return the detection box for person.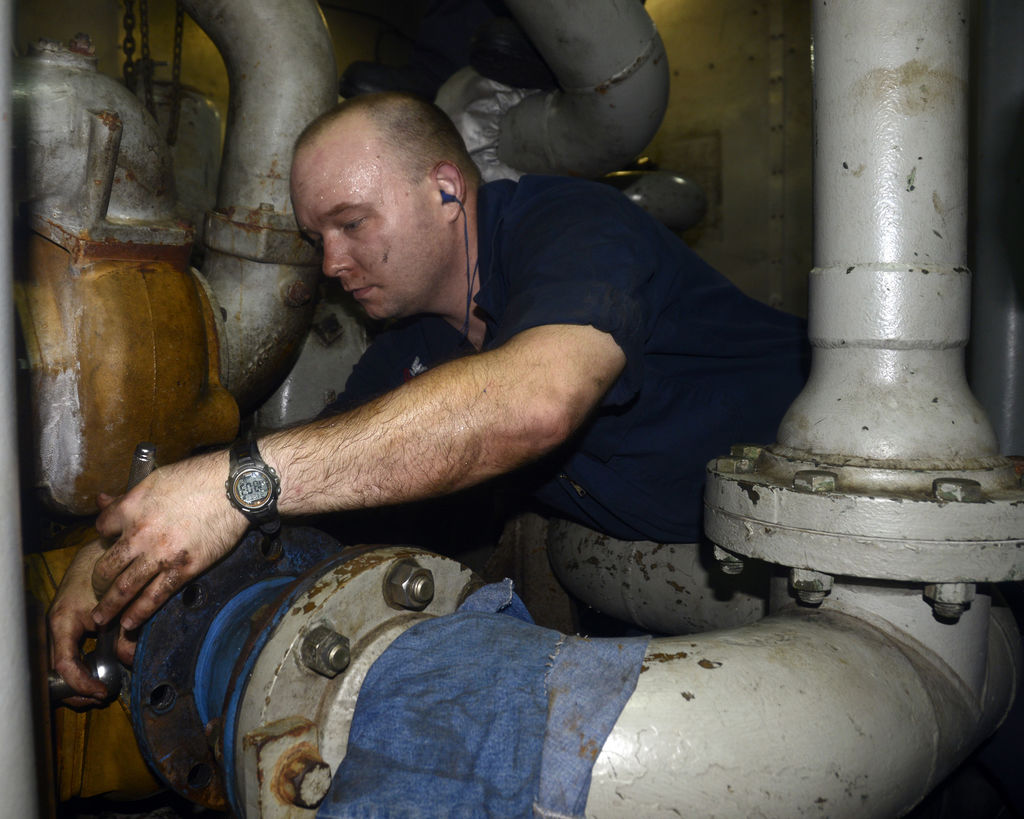
crop(58, 93, 814, 665).
